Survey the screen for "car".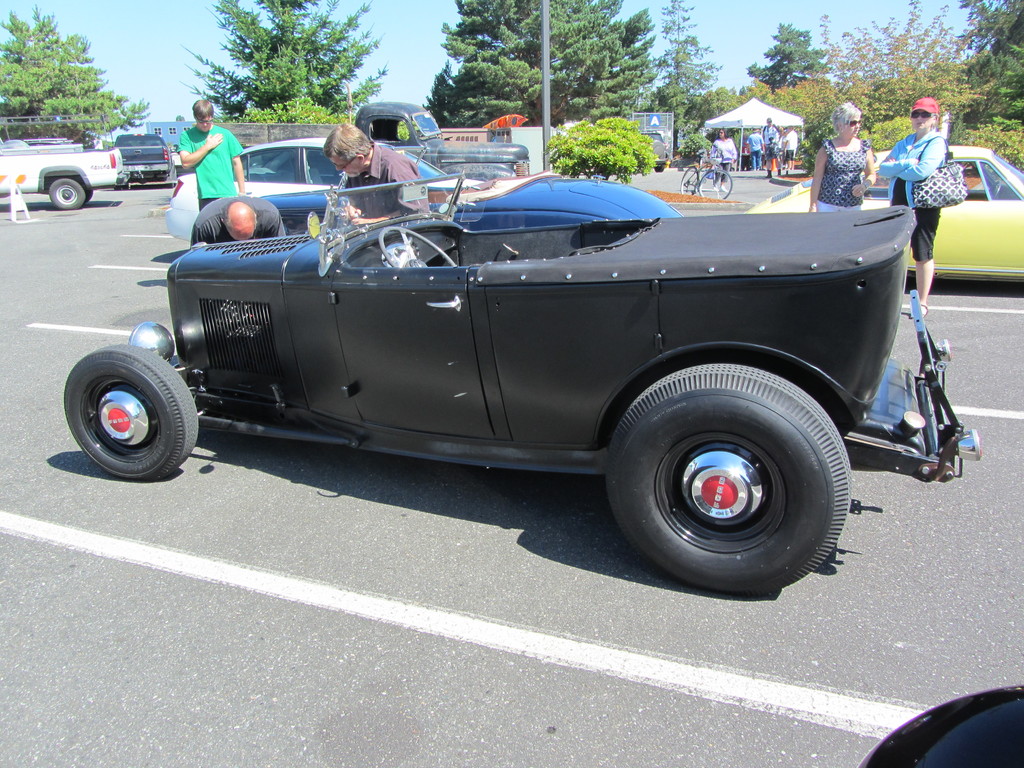
Survey found: select_region(114, 129, 180, 199).
